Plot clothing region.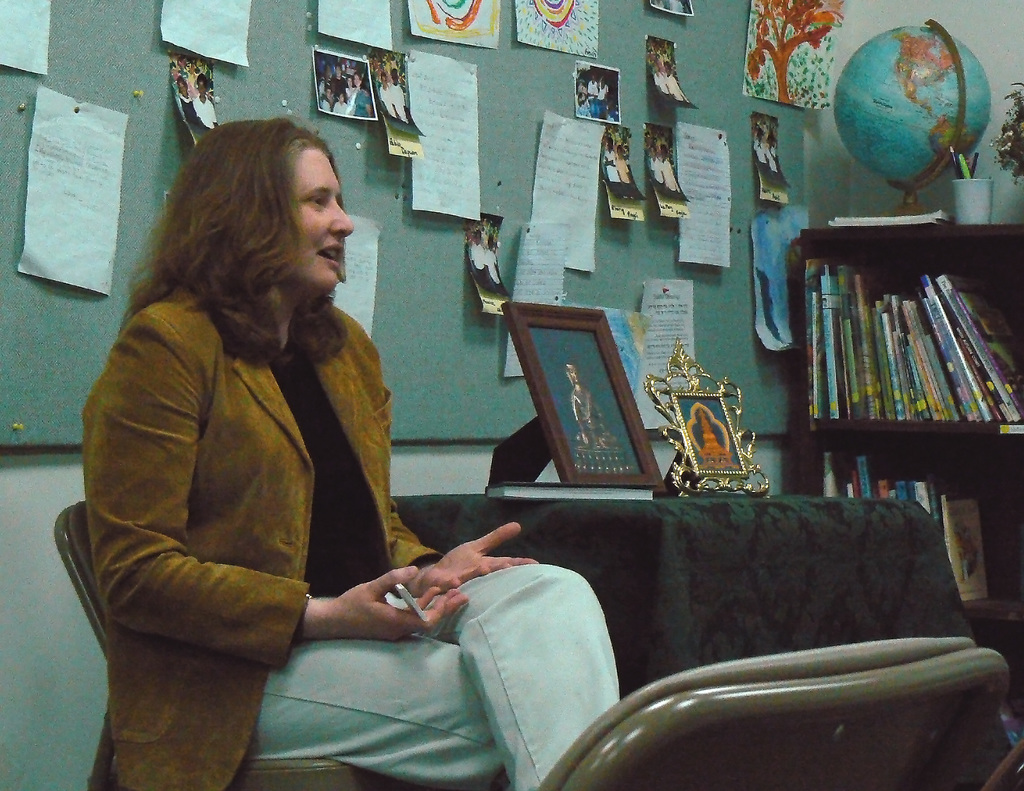
Plotted at select_region(603, 151, 621, 195).
